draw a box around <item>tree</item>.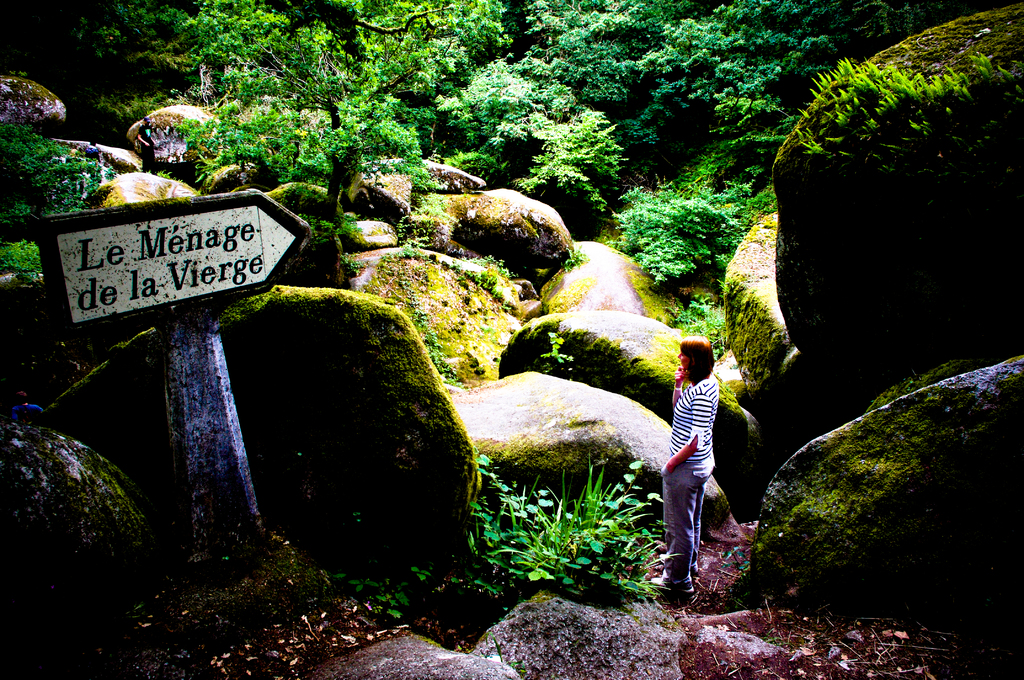
<region>65, 0, 199, 145</region>.
